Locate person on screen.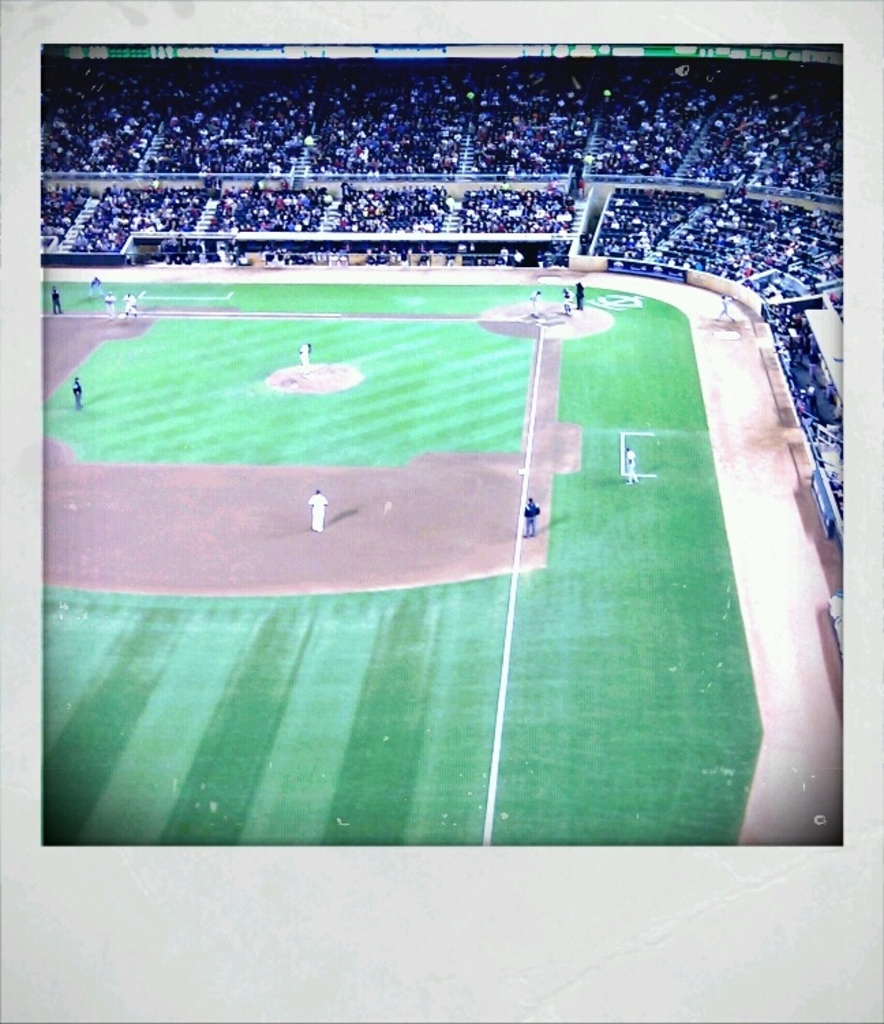
On screen at select_region(573, 280, 585, 315).
